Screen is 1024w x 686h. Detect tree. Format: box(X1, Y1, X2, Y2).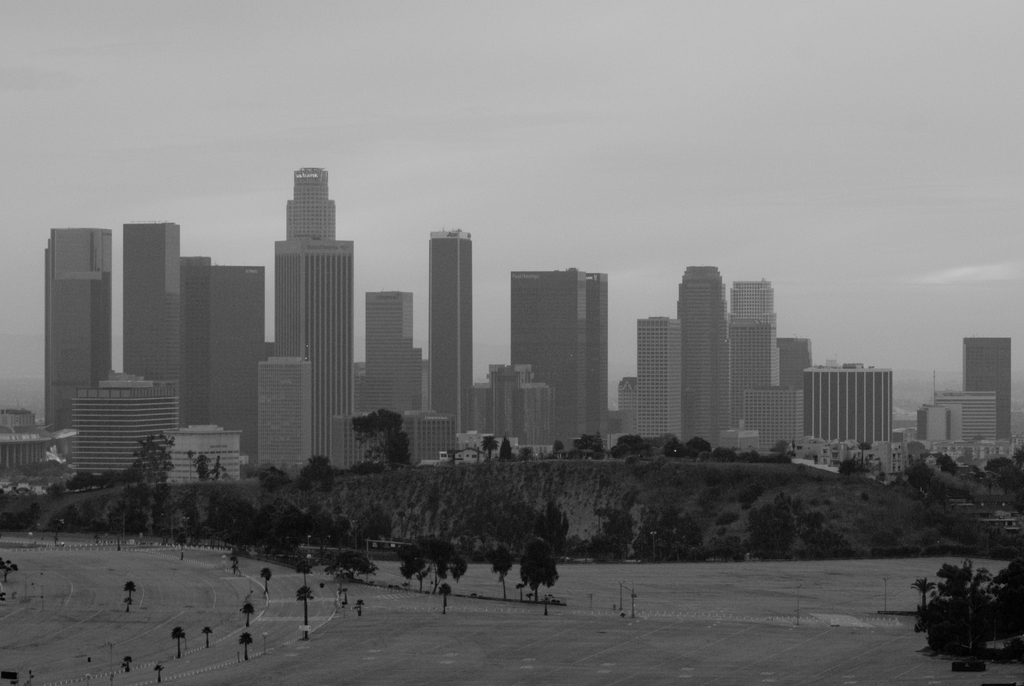
box(483, 437, 496, 461).
